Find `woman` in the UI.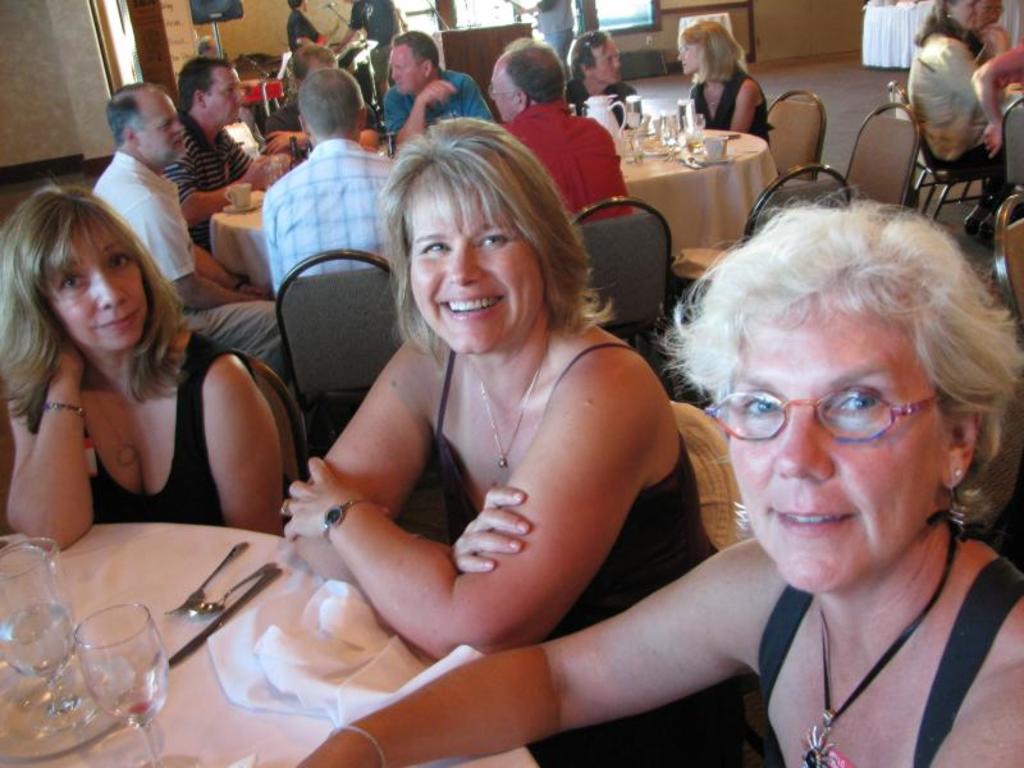
UI element at {"x1": 0, "y1": 182, "x2": 275, "y2": 559}.
